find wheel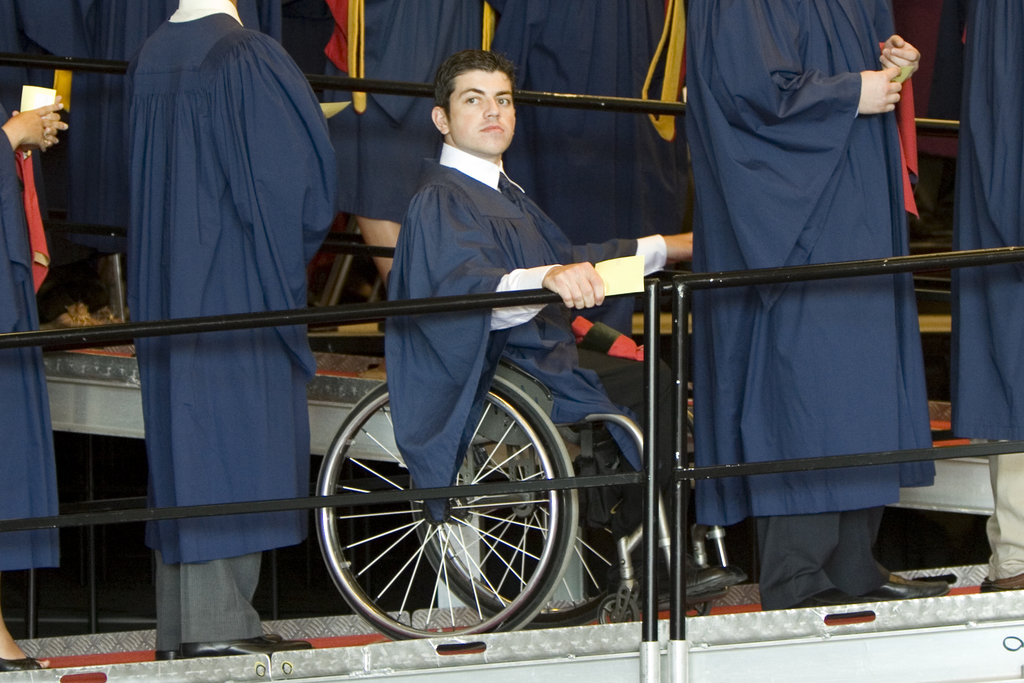
[x1=411, y1=416, x2=666, y2=627]
